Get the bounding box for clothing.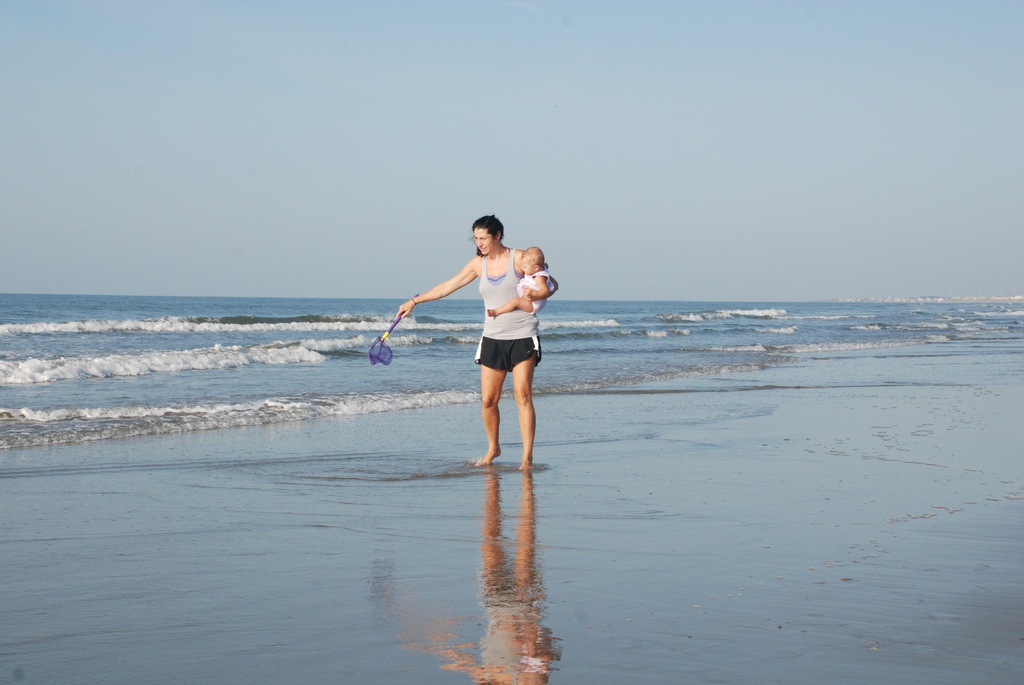
box(519, 273, 557, 290).
